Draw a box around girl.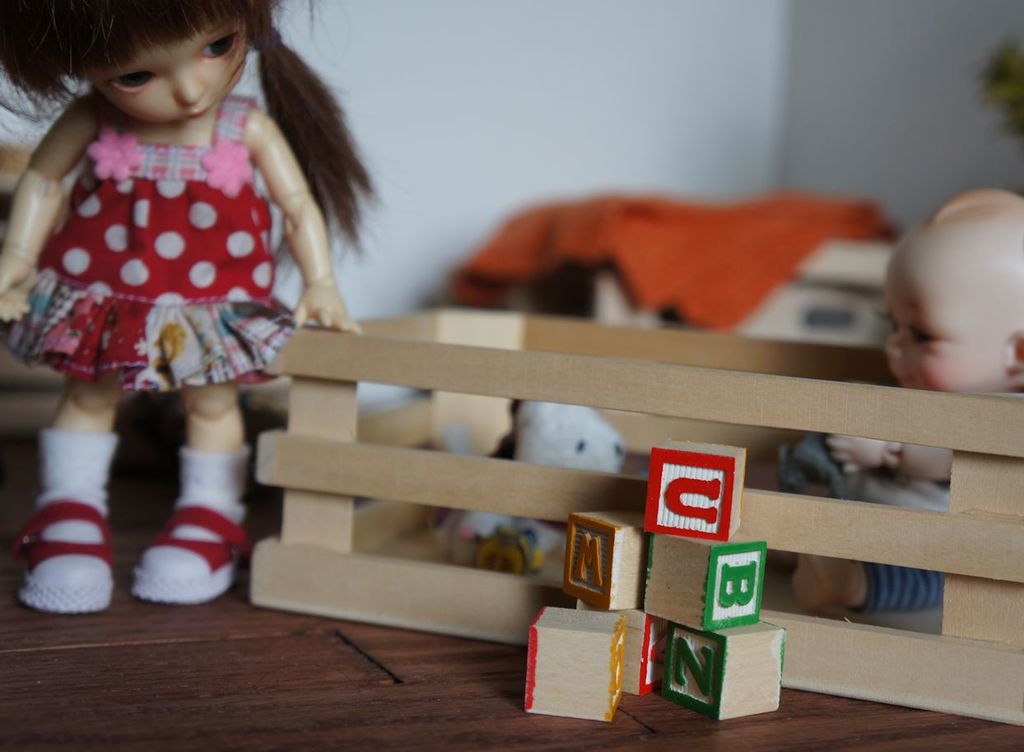
detection(0, 0, 380, 615).
